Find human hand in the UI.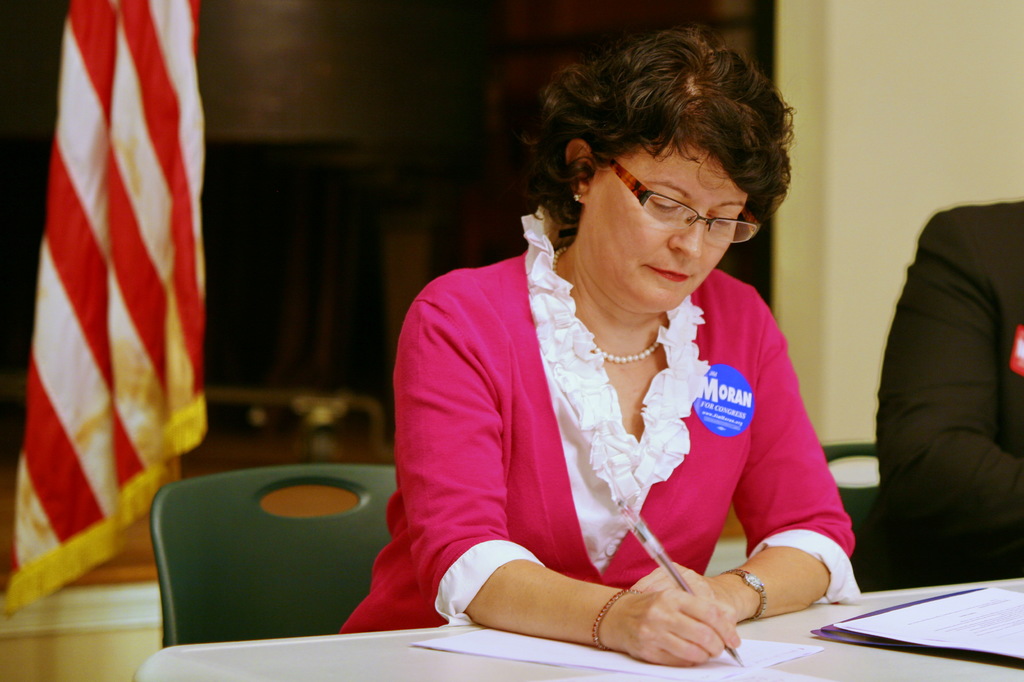
UI element at 628/562/740/630.
